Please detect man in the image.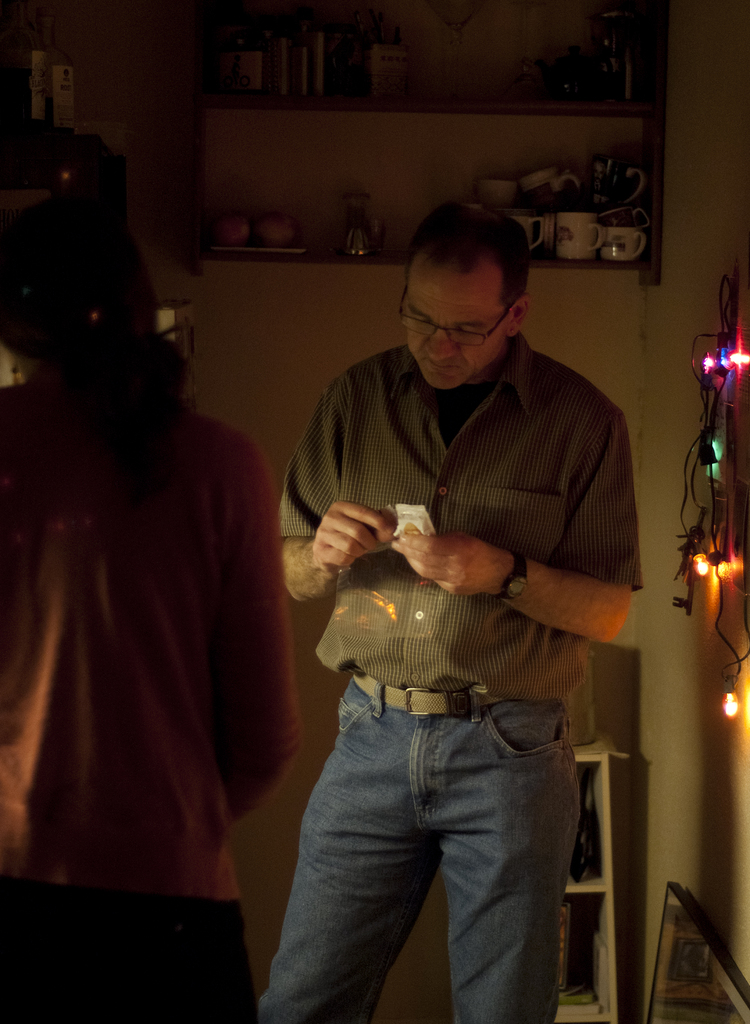
region(266, 195, 653, 1006).
